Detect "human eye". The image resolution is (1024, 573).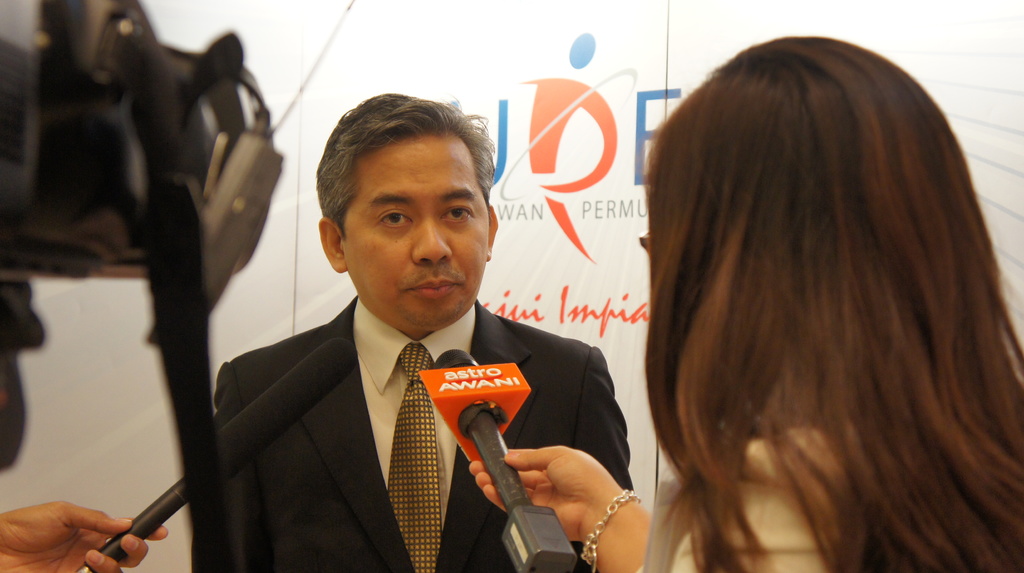
<region>376, 205, 413, 229</region>.
